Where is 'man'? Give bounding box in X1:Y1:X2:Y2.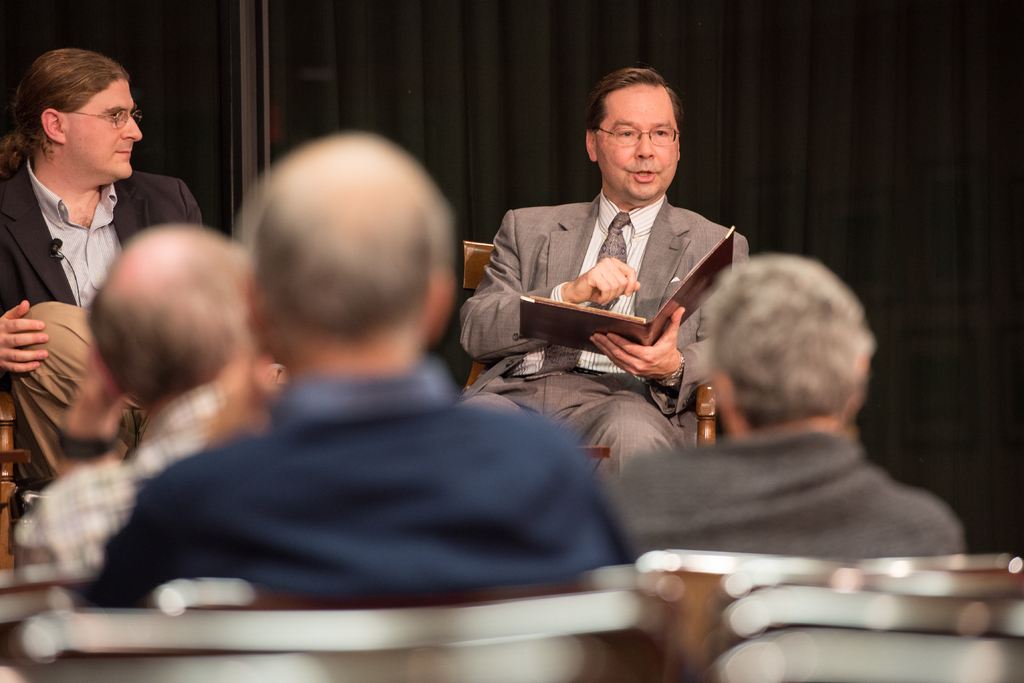
0:46:209:479.
